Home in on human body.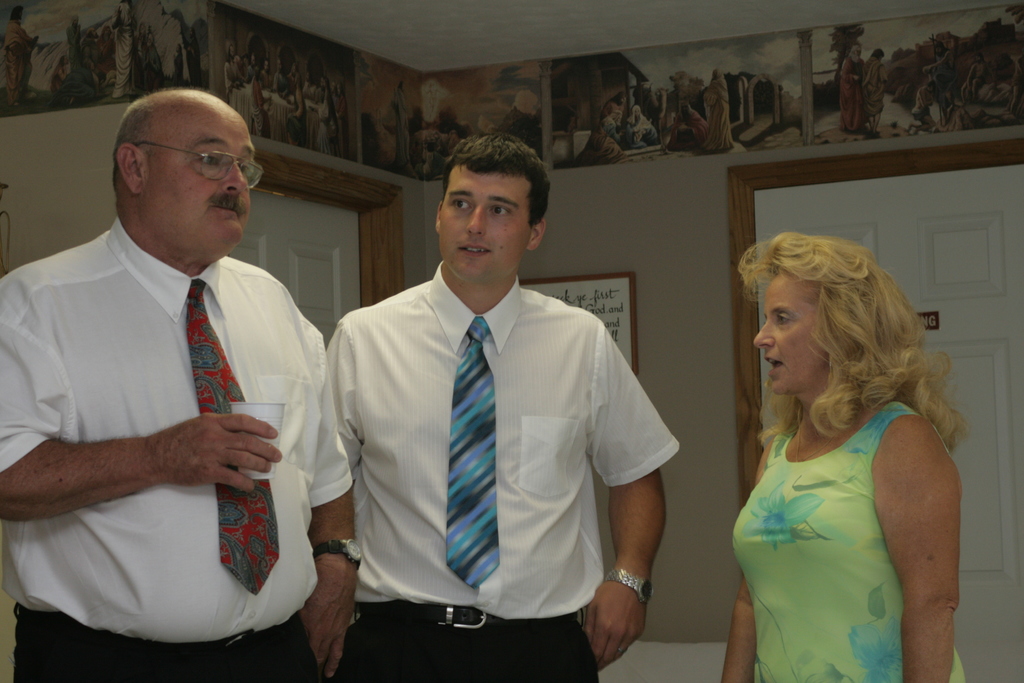
Homed in at l=862, t=58, r=883, b=135.
